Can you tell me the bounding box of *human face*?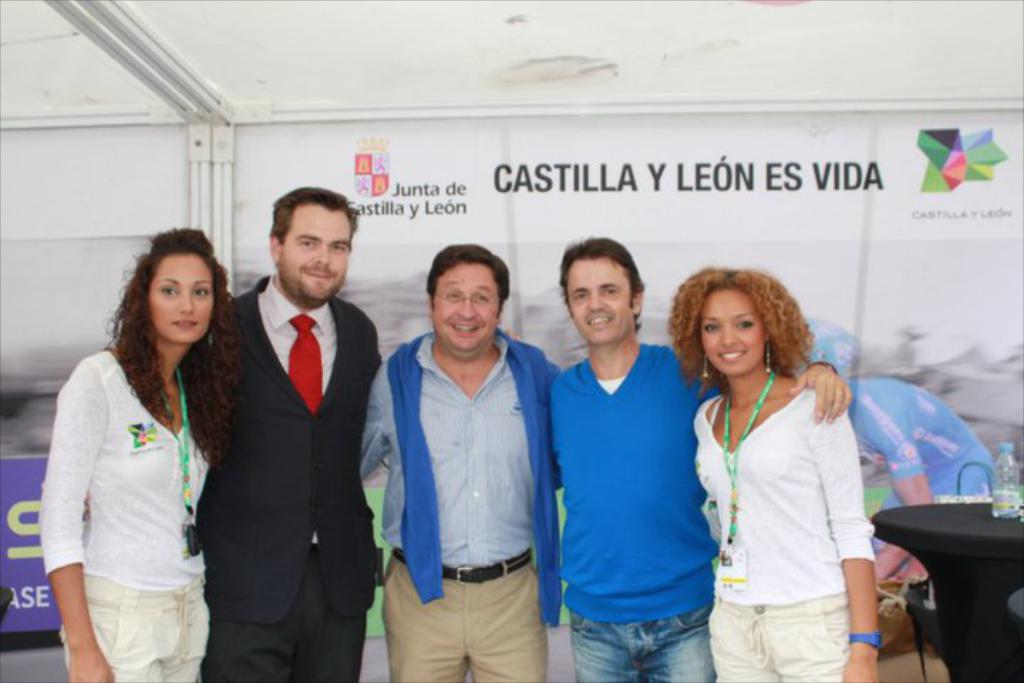
(x1=565, y1=259, x2=633, y2=344).
